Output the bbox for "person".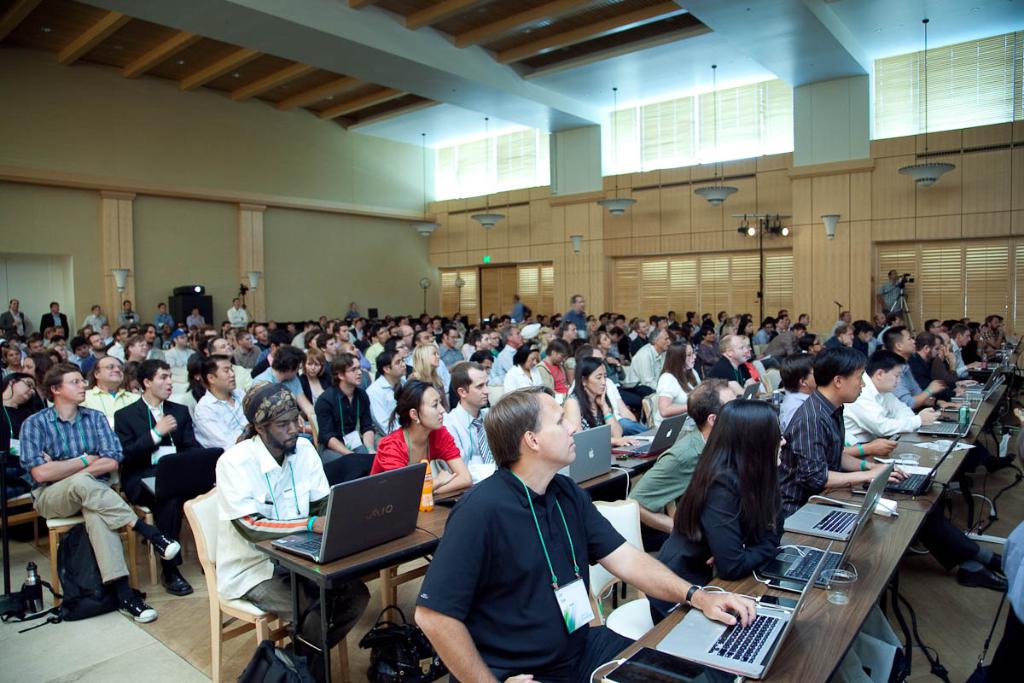
BBox(416, 388, 753, 682).
